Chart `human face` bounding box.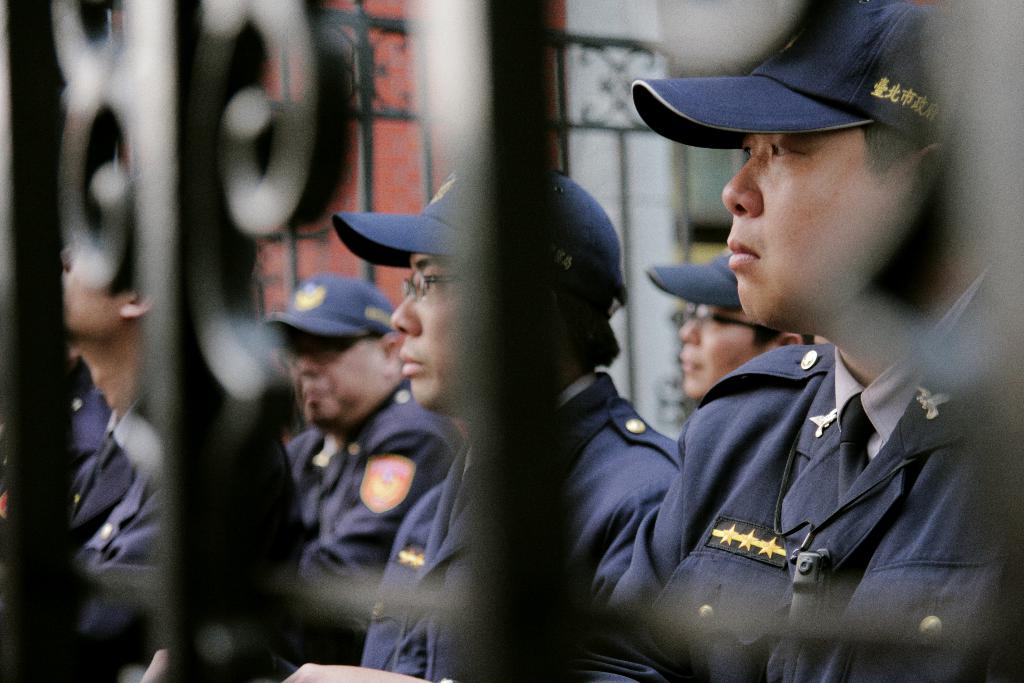
Charted: region(284, 329, 393, 427).
